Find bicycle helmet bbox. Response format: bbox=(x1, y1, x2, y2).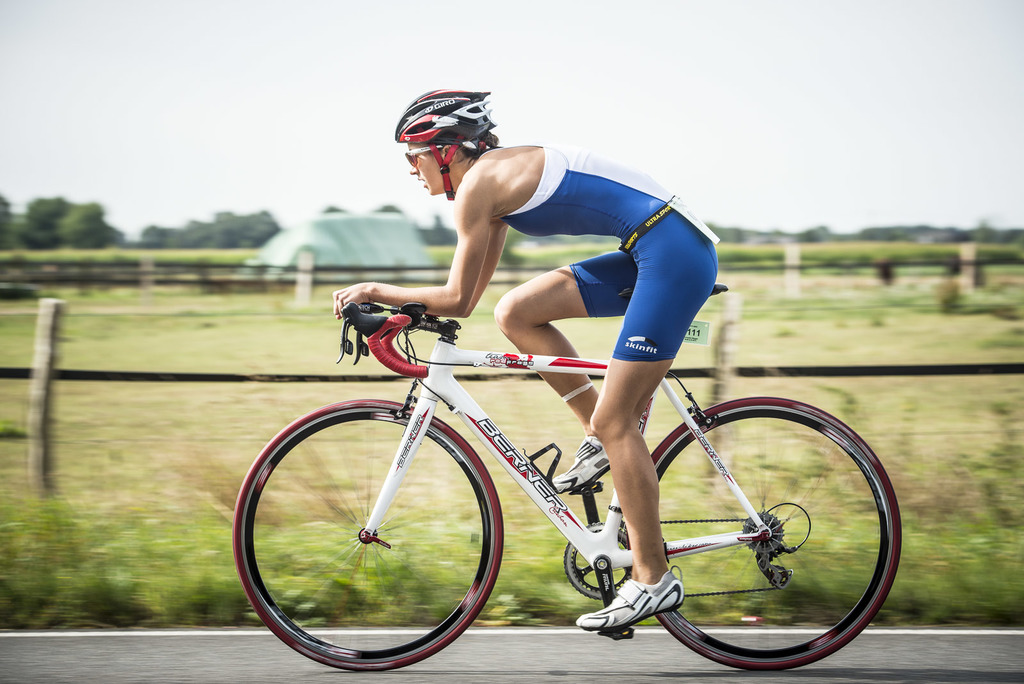
bbox=(397, 92, 500, 204).
